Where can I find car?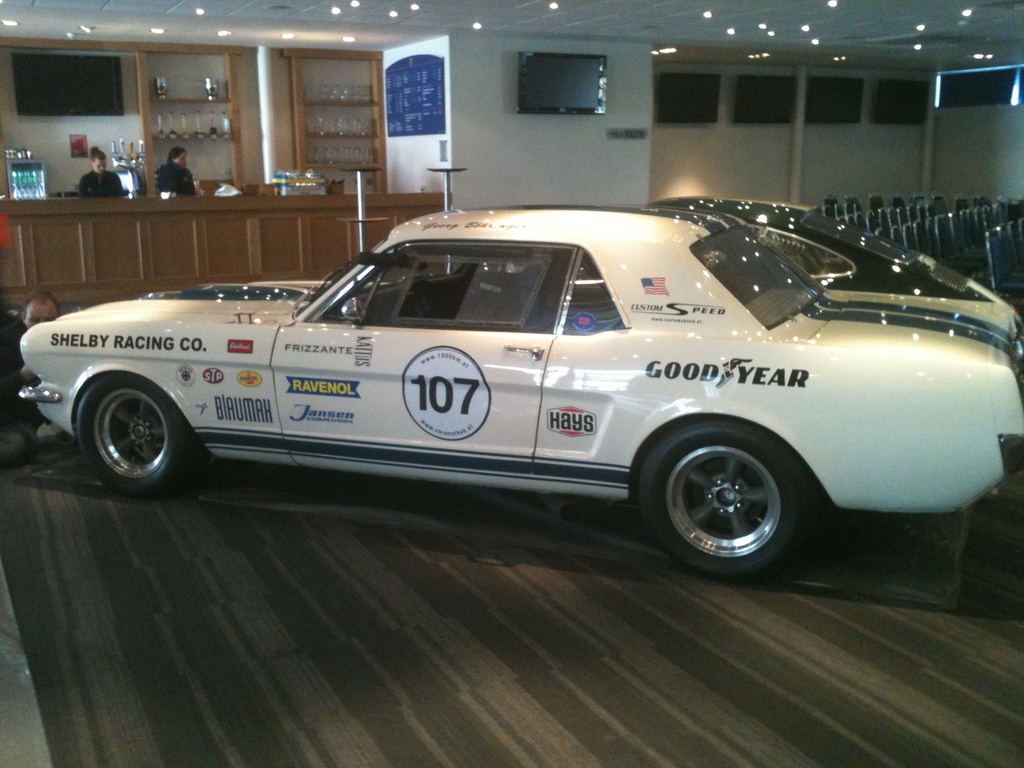
You can find it at [left=17, top=204, right=1023, bottom=579].
